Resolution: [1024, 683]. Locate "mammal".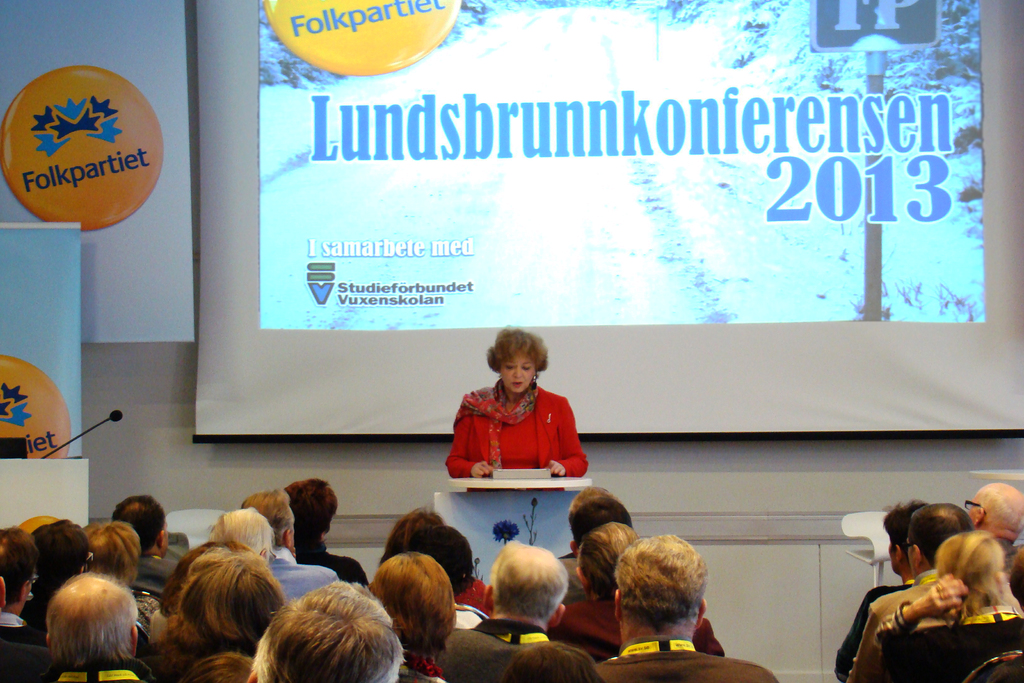
rect(238, 489, 344, 602).
